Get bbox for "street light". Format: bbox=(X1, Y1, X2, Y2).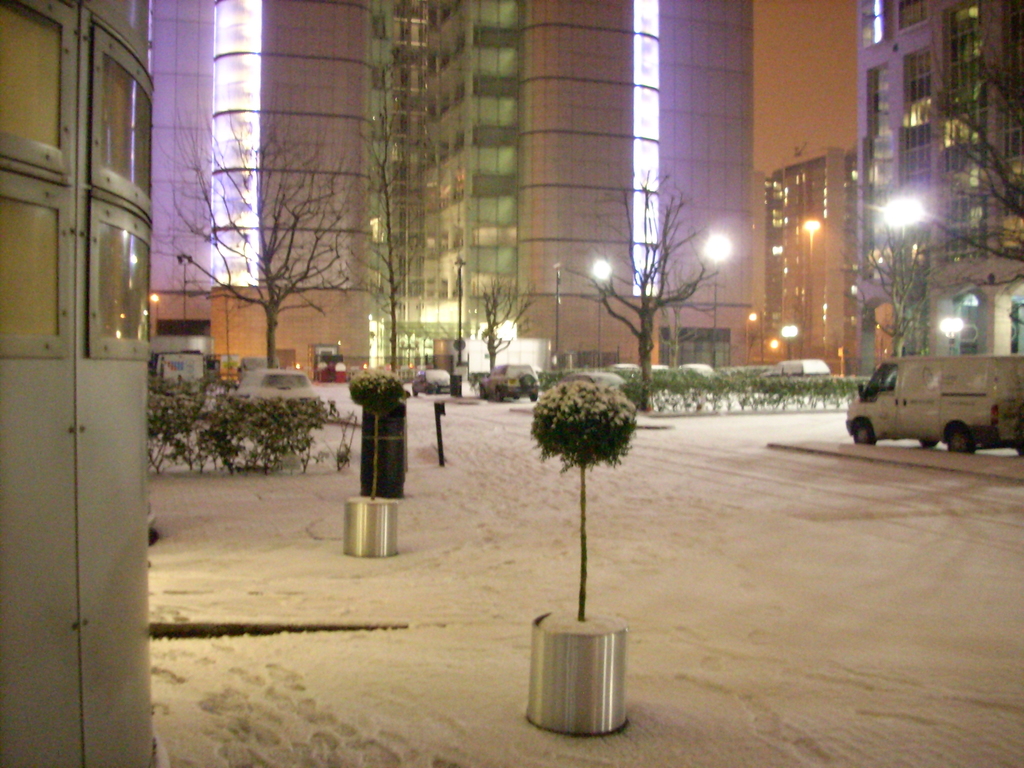
bbox=(877, 195, 925, 360).
